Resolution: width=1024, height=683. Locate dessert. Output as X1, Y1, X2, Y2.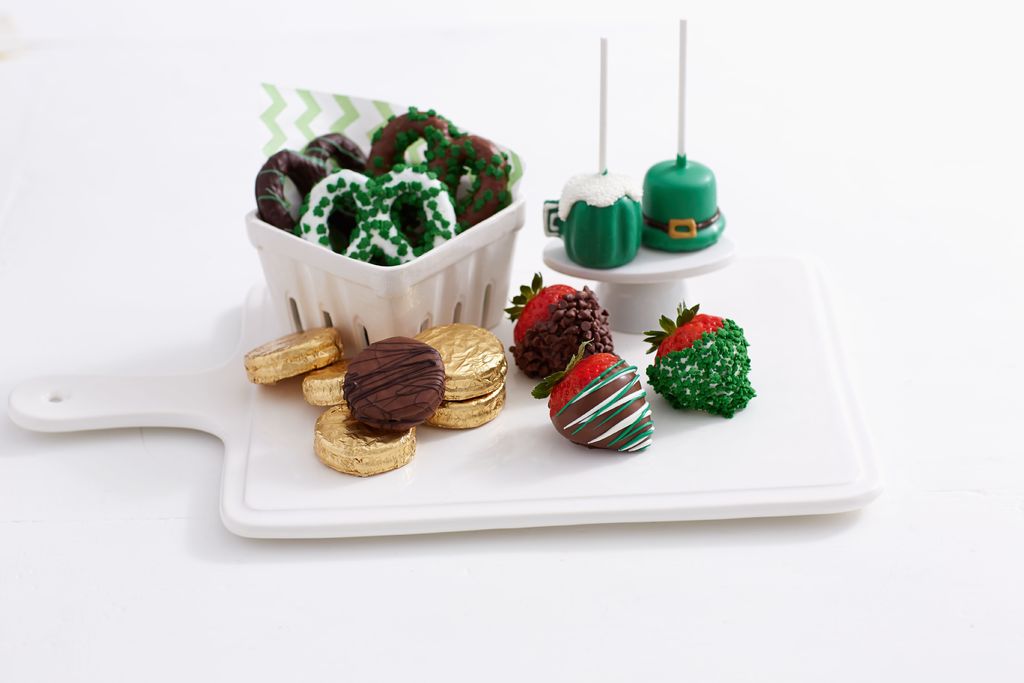
531, 345, 655, 447.
